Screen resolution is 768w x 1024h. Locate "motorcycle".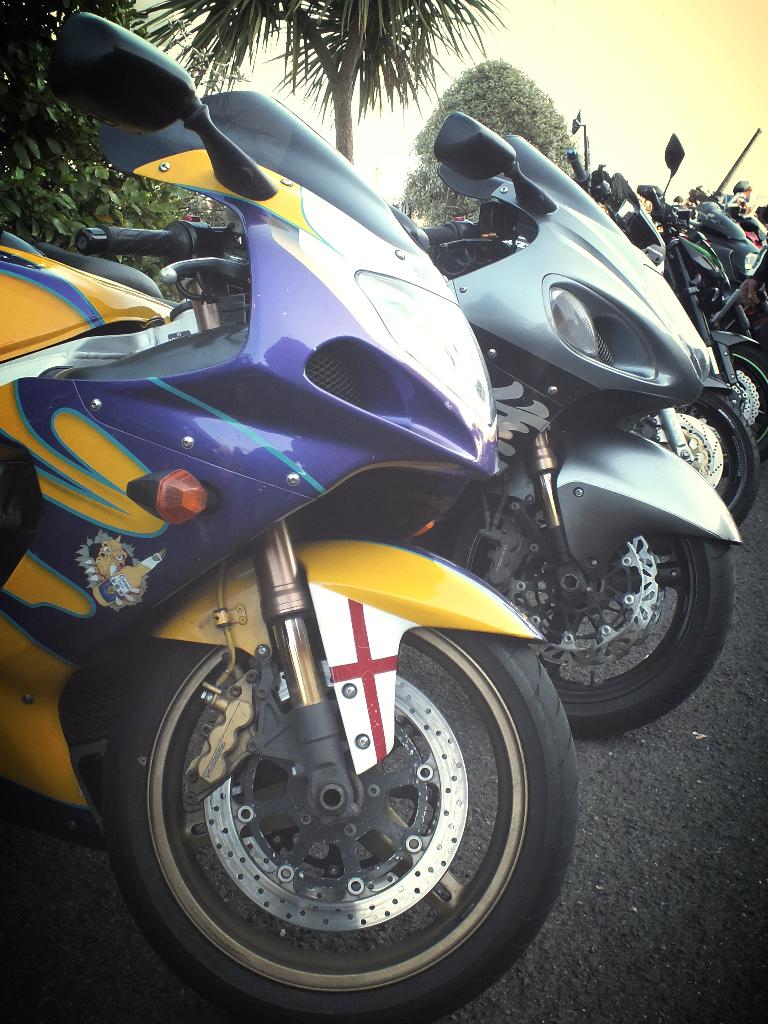
<bbox>413, 111, 740, 741</bbox>.
